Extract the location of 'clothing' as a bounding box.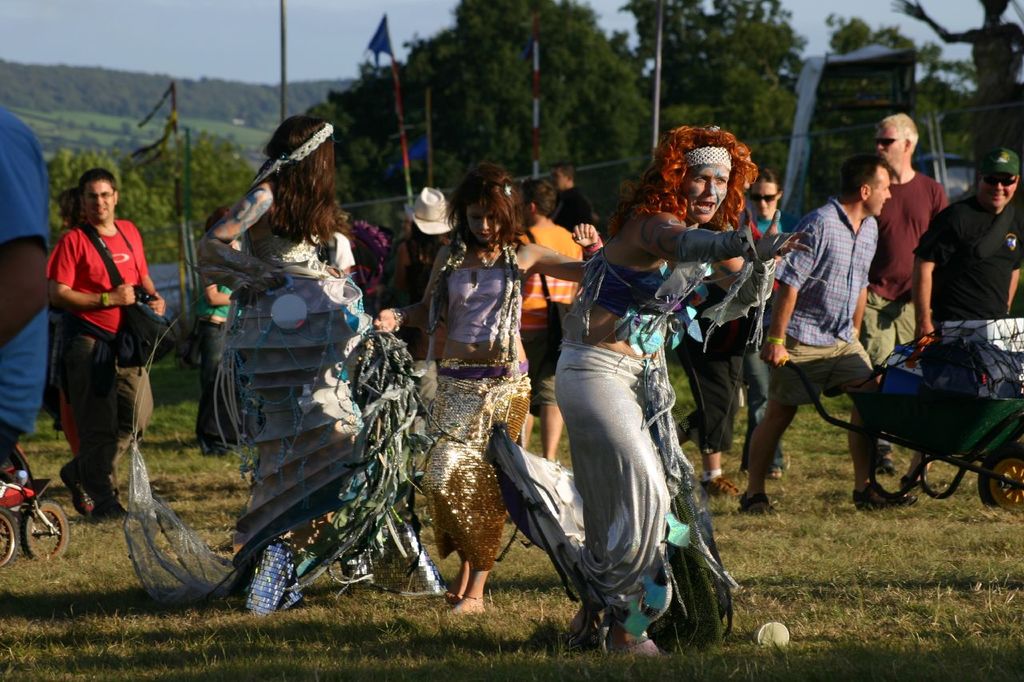
(left=434, top=361, right=529, bottom=572).
